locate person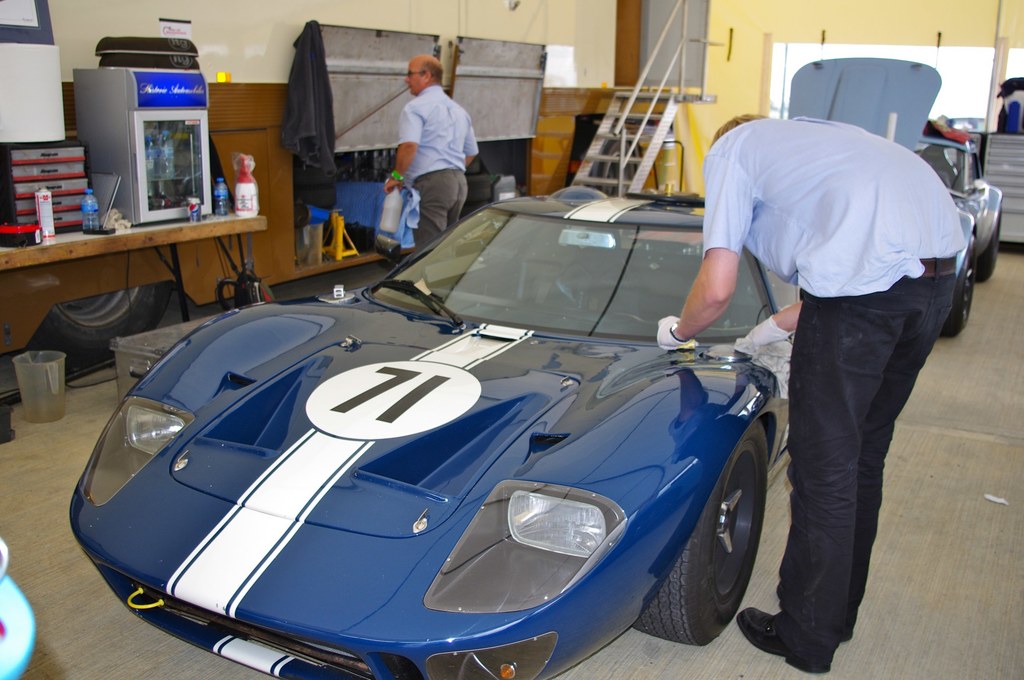
BBox(385, 42, 482, 254)
